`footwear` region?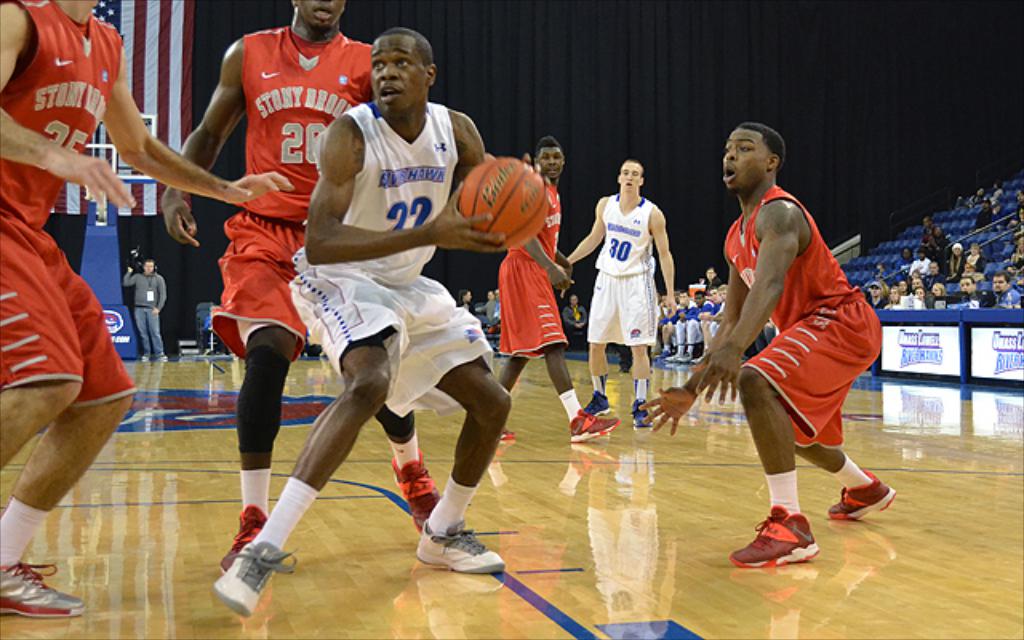
(499,424,517,442)
